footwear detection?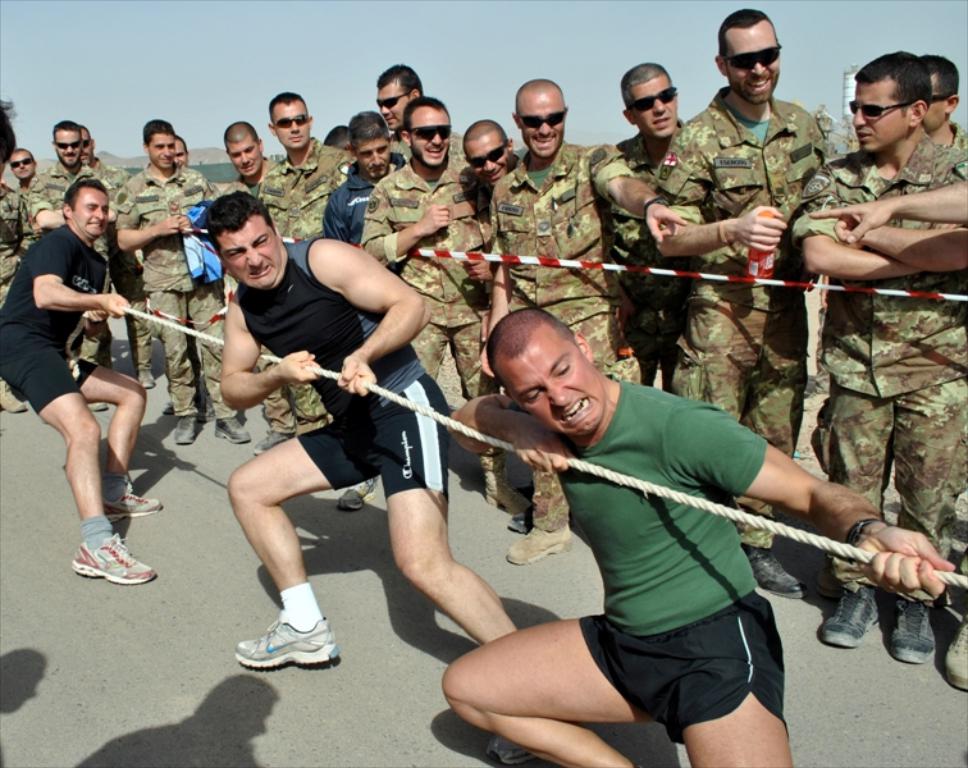
{"x1": 818, "y1": 580, "x2": 872, "y2": 648}
